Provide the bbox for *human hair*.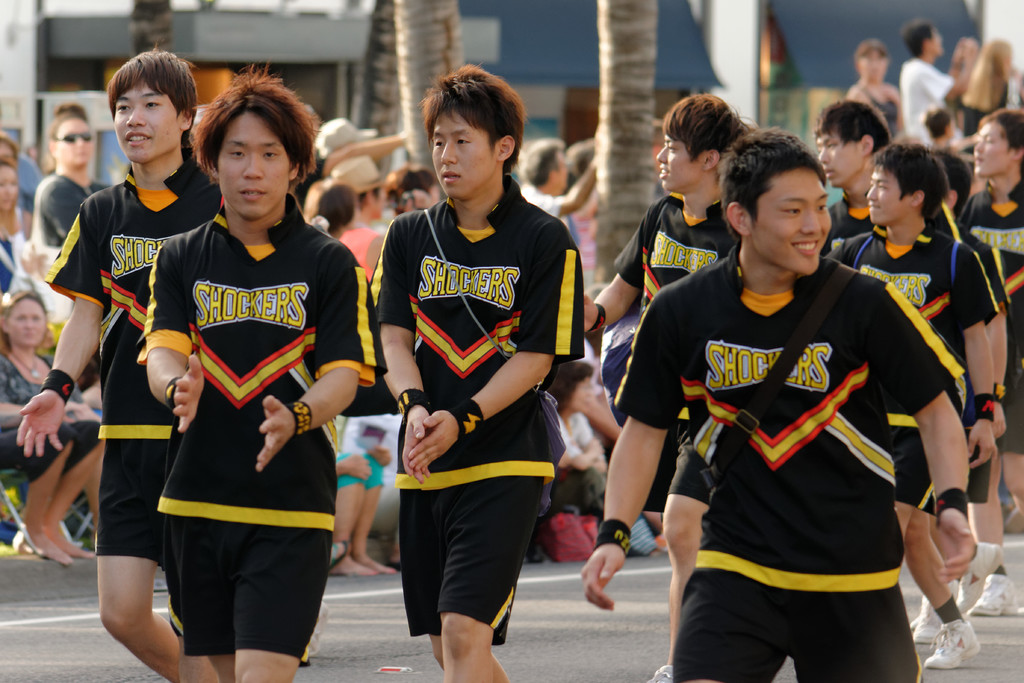
<box>303,177,355,237</box>.
